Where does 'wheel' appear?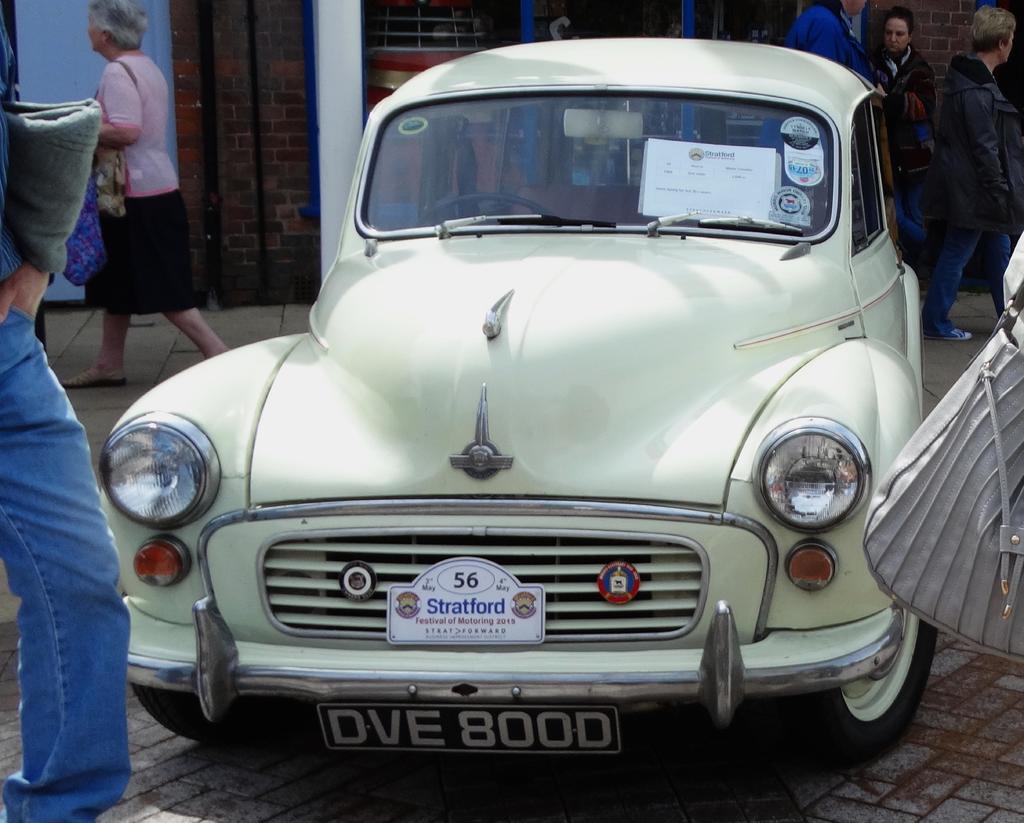
Appears at <bbox>411, 184, 557, 229</bbox>.
